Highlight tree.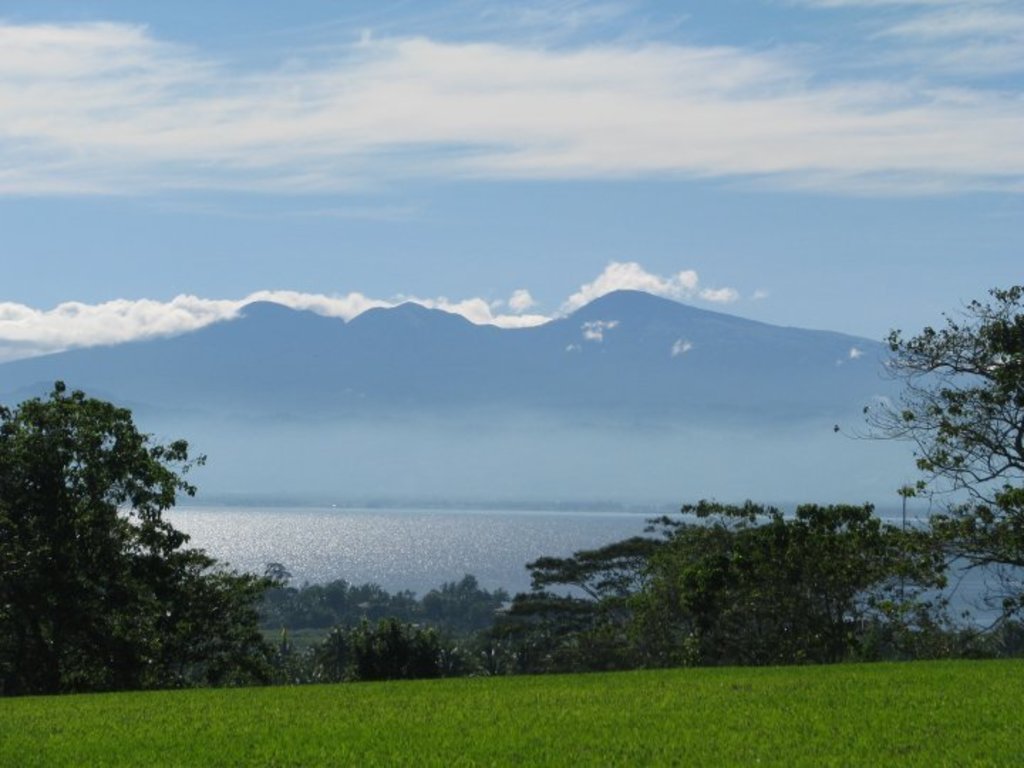
Highlighted region: x1=914 y1=482 x2=1020 y2=573.
